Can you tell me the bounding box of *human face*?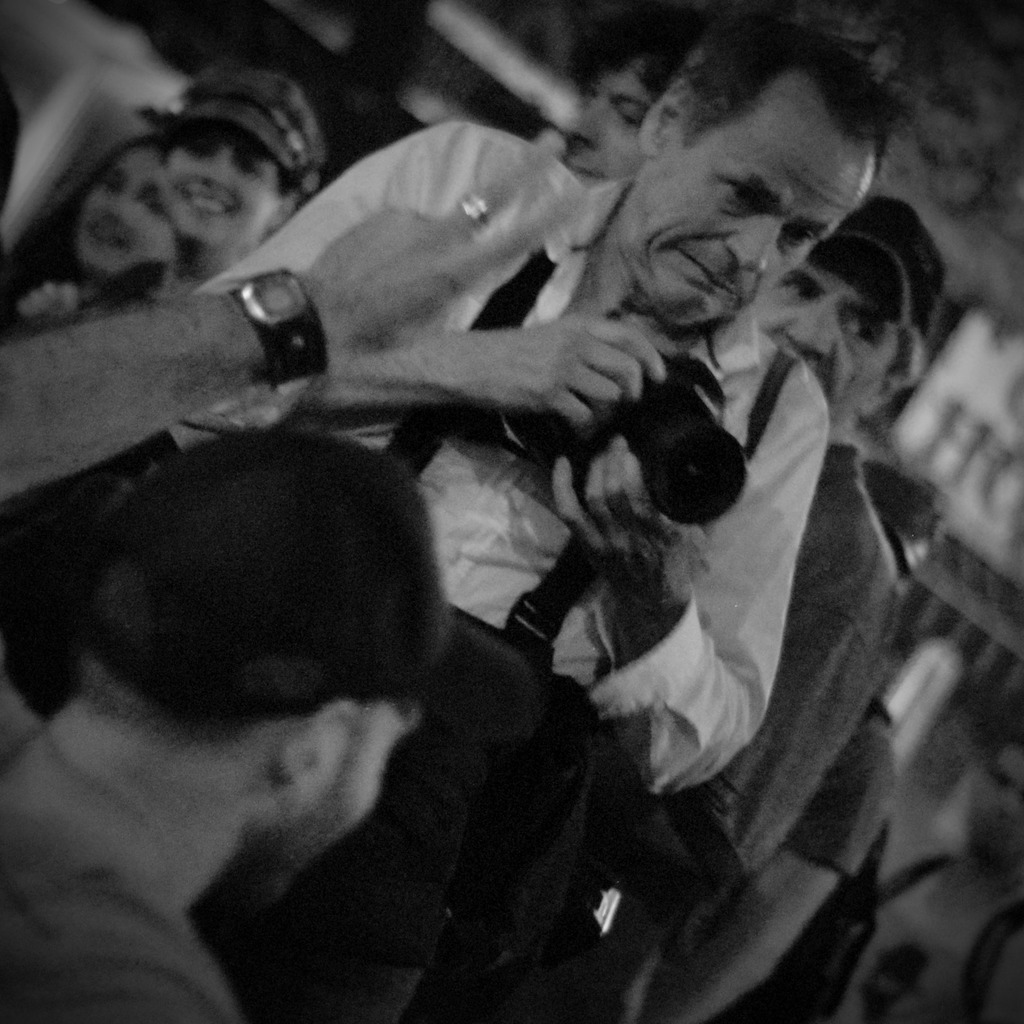
box(620, 111, 875, 325).
